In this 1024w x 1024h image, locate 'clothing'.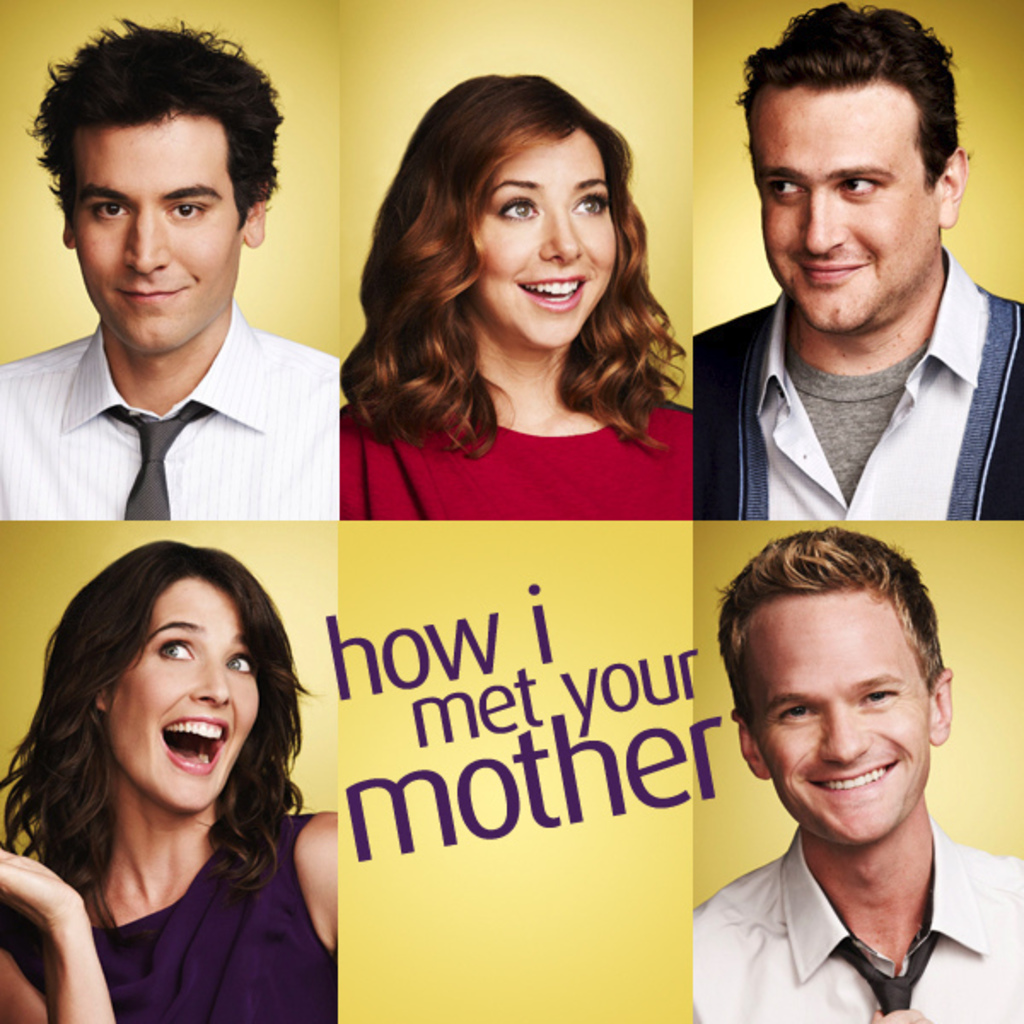
Bounding box: [676, 802, 1005, 1009].
